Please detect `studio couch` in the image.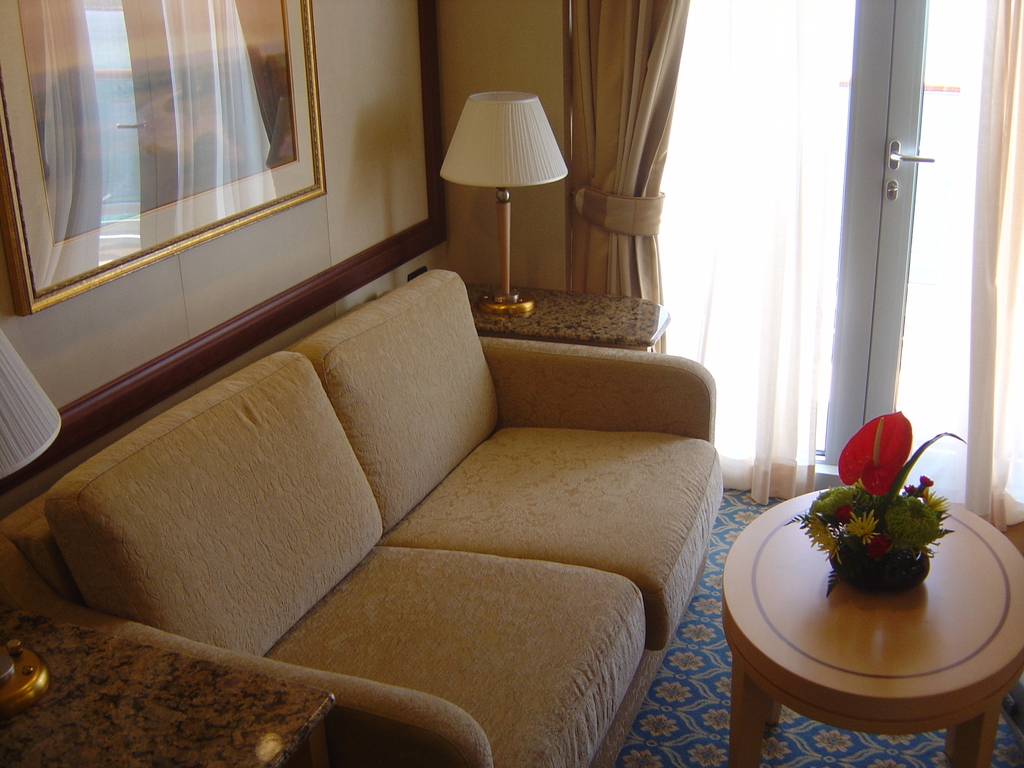
bbox=(0, 253, 728, 767).
